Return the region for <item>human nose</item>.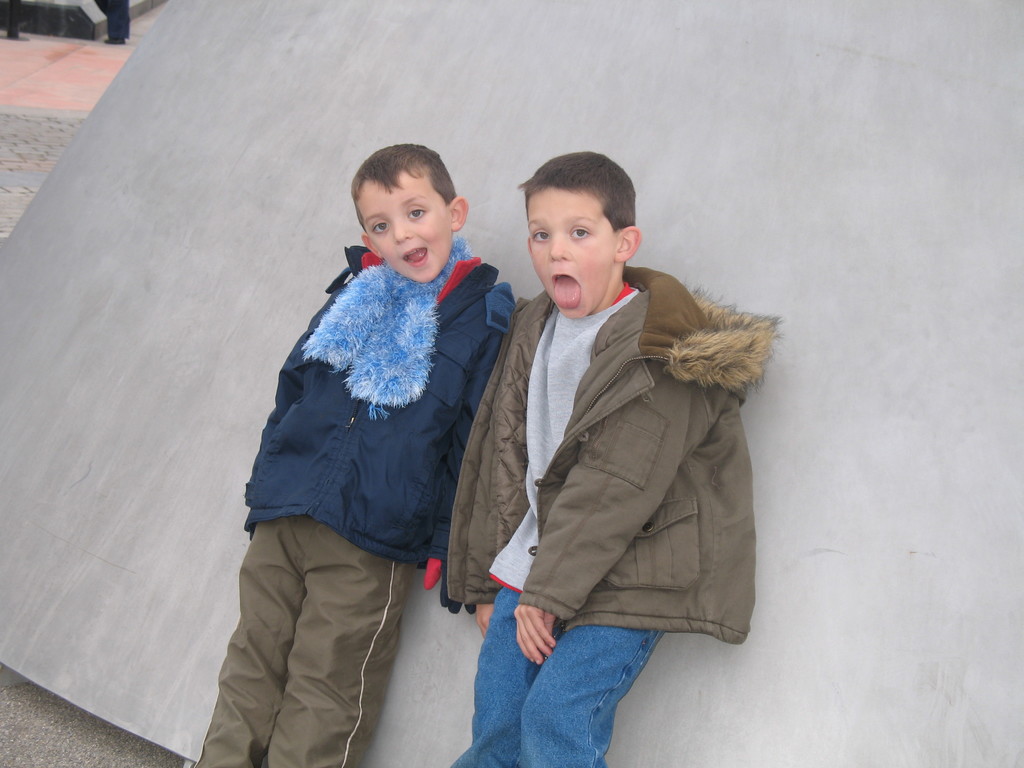
bbox=[391, 217, 416, 243].
